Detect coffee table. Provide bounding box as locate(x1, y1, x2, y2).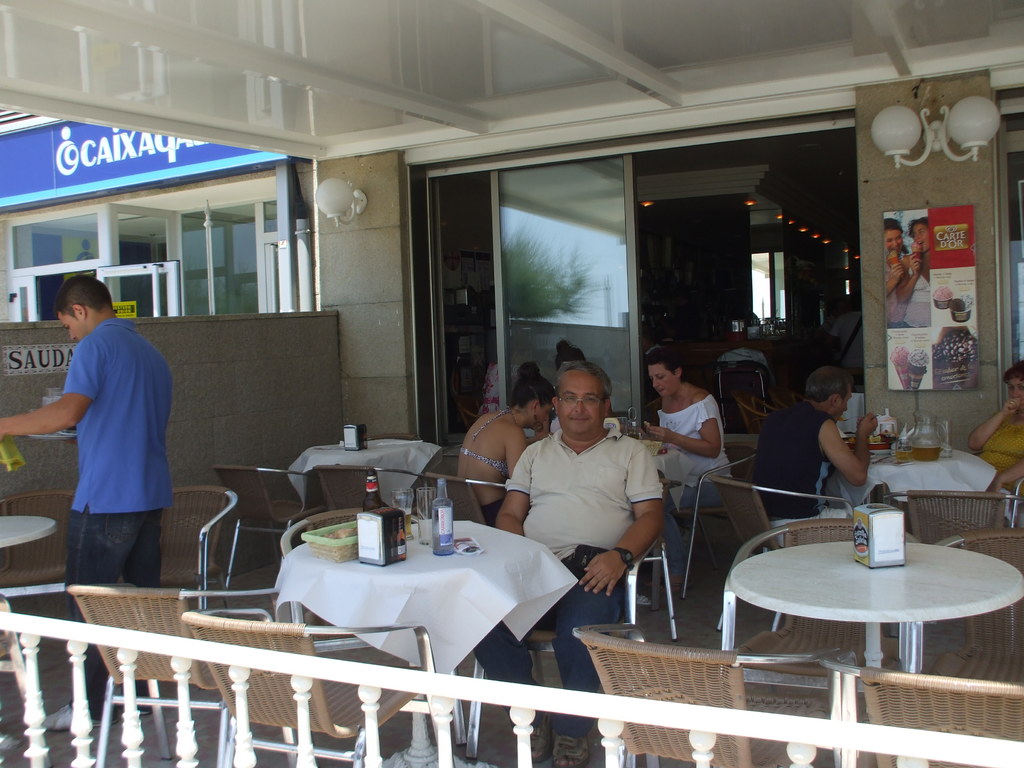
locate(0, 513, 58, 556).
